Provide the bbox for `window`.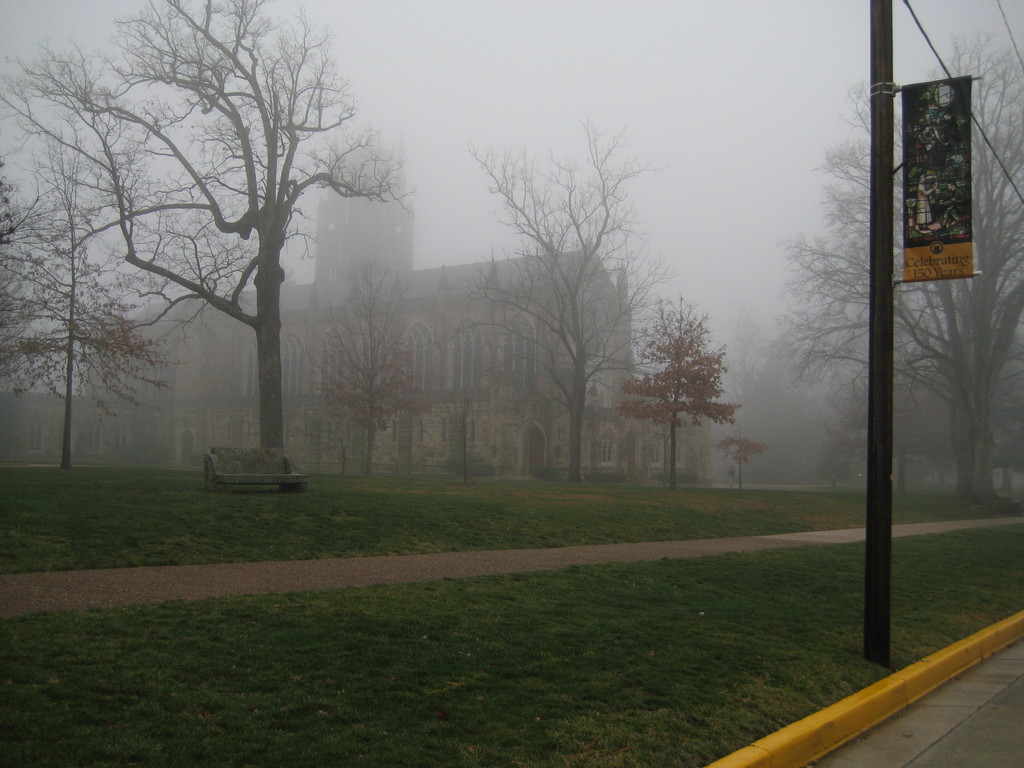
box=[326, 264, 336, 281].
